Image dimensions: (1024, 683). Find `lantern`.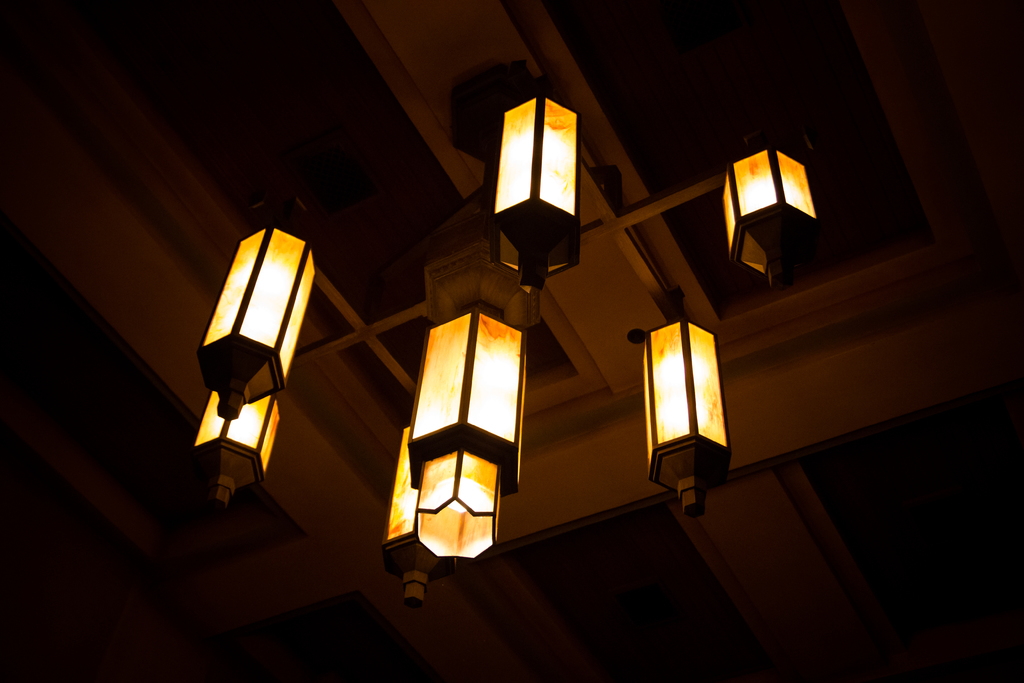
(646,319,728,509).
